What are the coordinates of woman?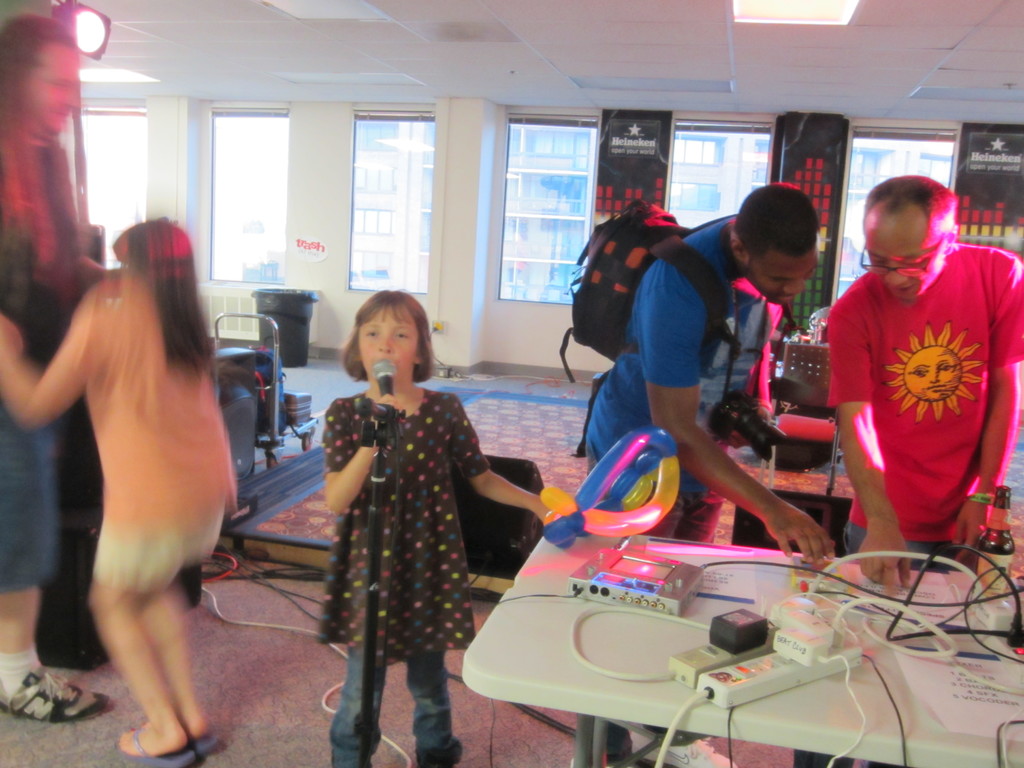
(left=0, top=6, right=120, bottom=725).
